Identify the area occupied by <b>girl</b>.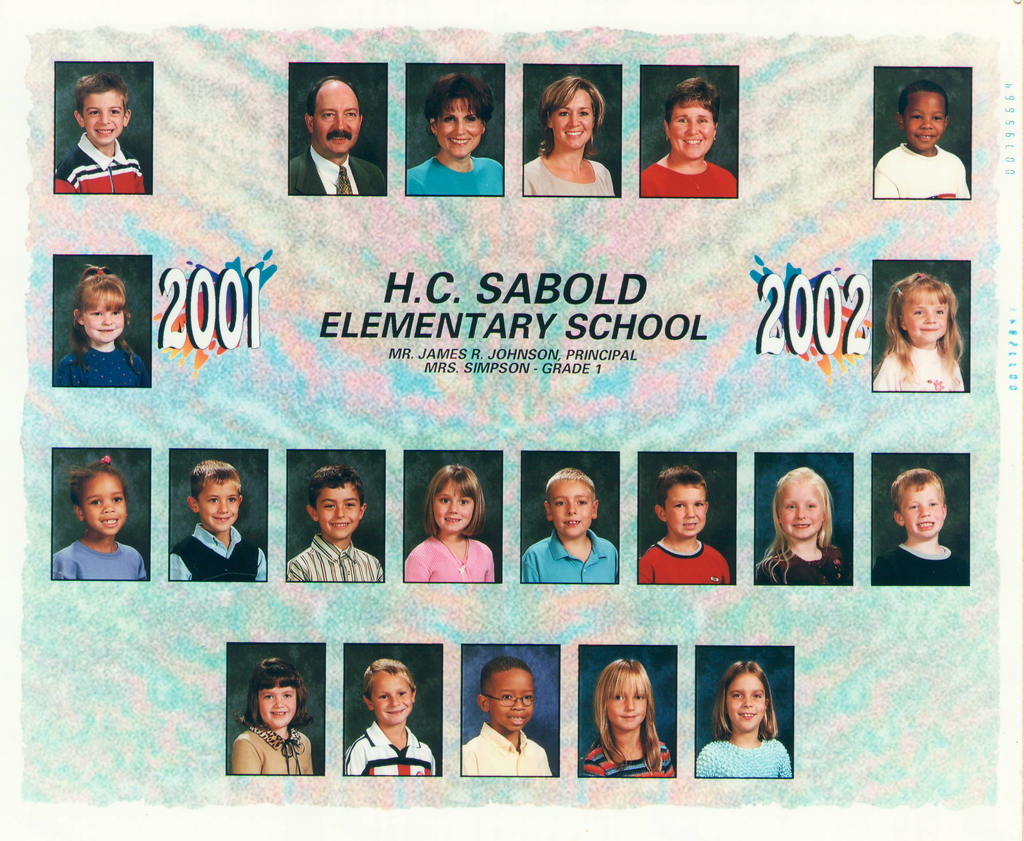
Area: <region>52, 264, 154, 385</region>.
